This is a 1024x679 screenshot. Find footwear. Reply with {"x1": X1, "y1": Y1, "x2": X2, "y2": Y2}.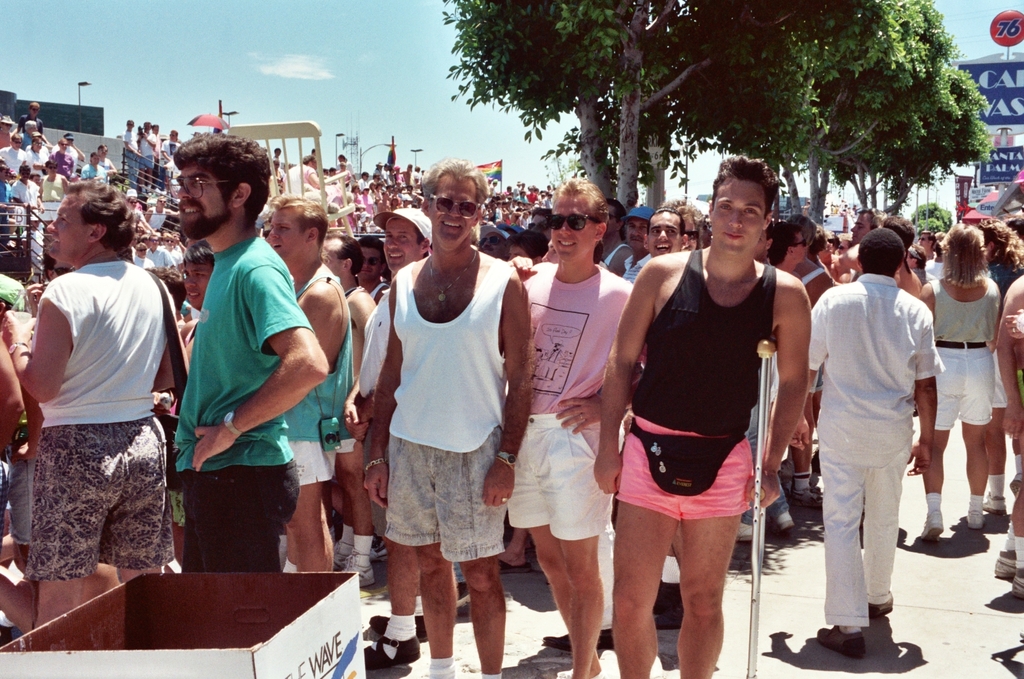
{"x1": 1006, "y1": 468, "x2": 1023, "y2": 496}.
